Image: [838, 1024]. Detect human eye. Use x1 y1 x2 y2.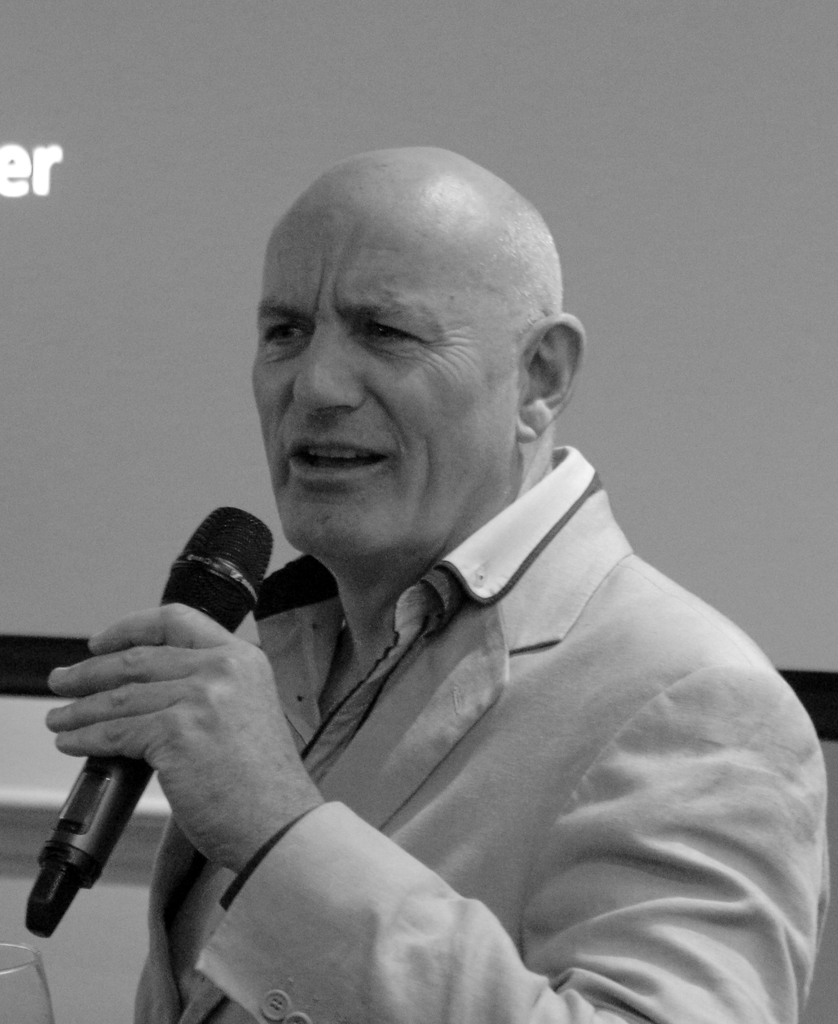
344 314 447 349.
